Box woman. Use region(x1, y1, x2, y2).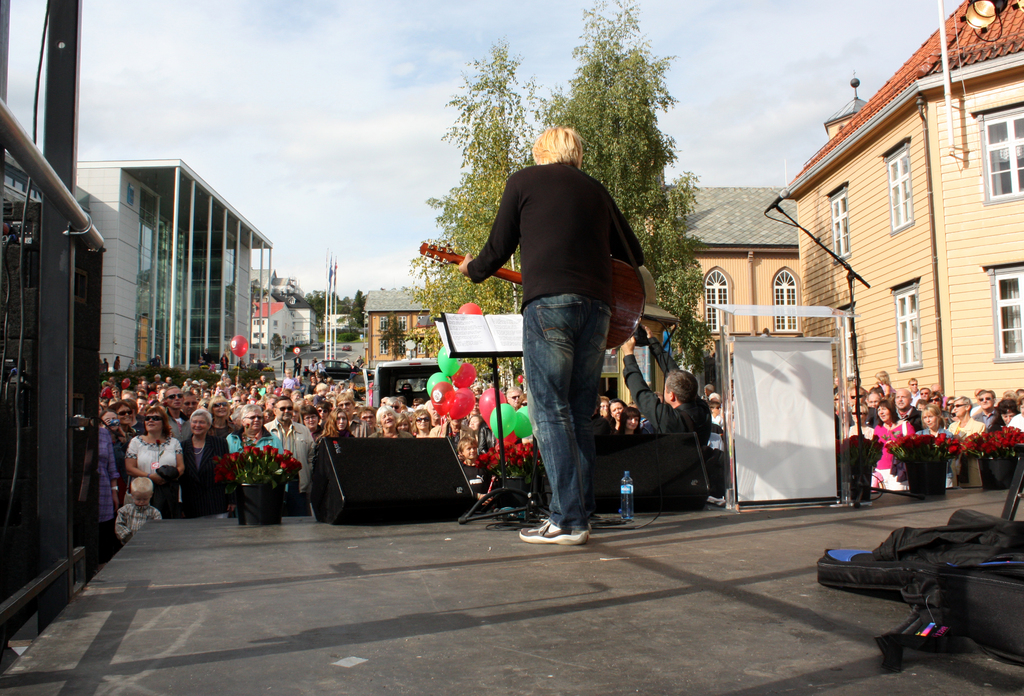
region(106, 410, 129, 514).
